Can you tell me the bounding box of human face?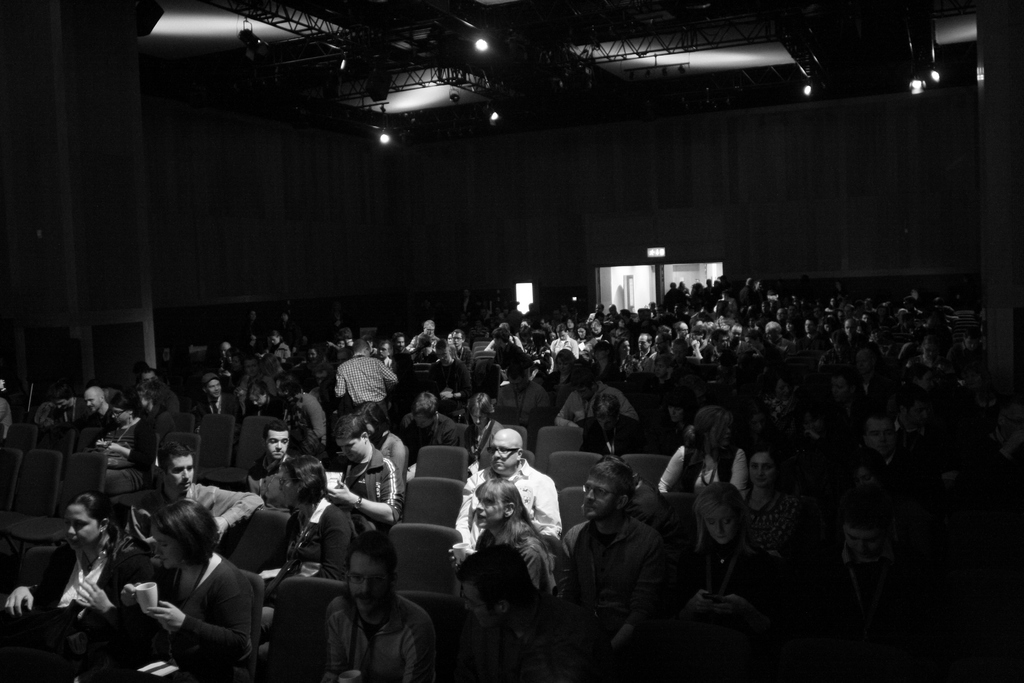
771/372/790/396.
